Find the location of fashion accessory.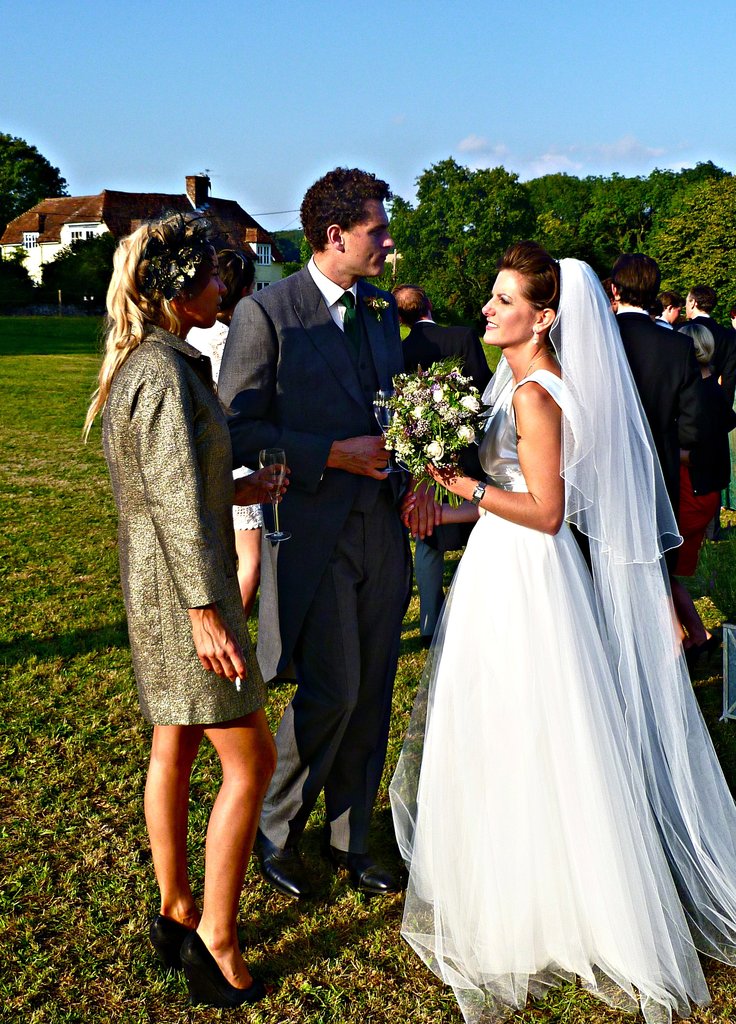
Location: l=254, t=830, r=316, b=900.
